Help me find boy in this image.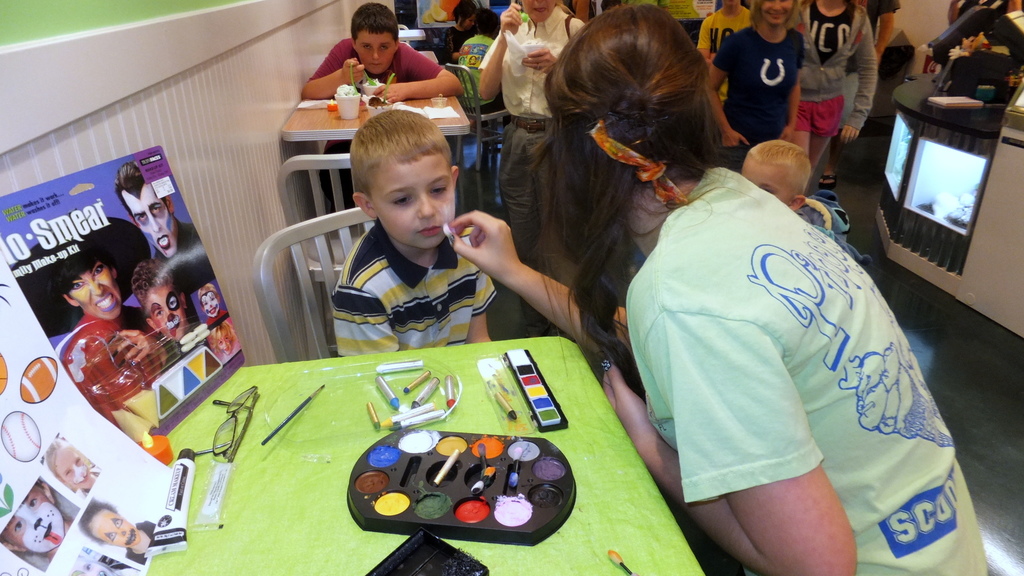
Found it: bbox(693, 0, 760, 128).
